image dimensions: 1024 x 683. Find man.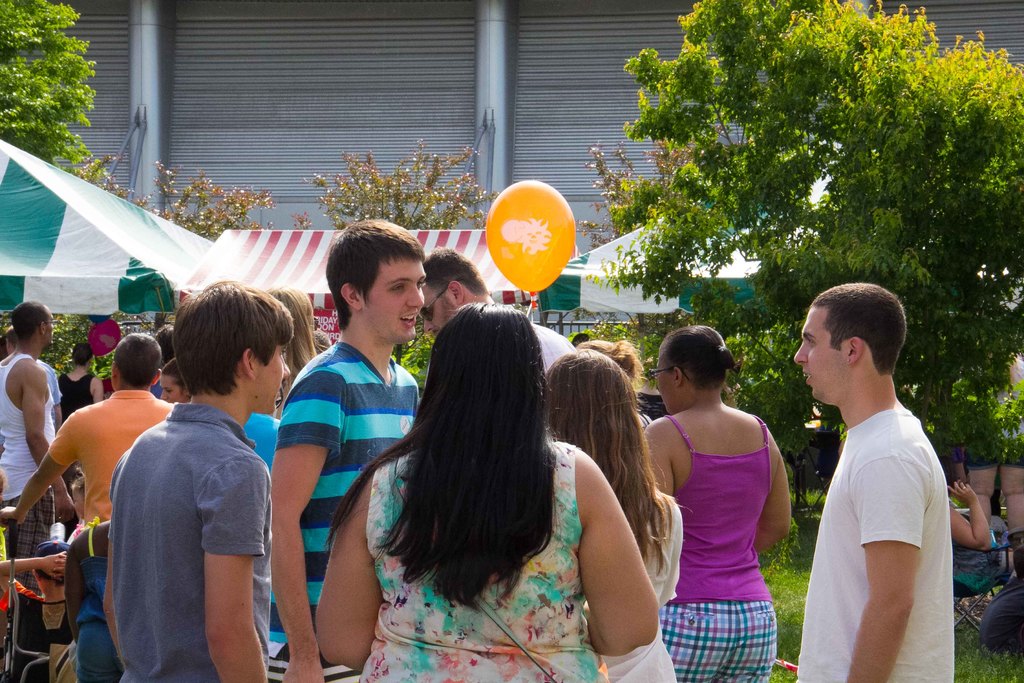
(x1=0, y1=325, x2=177, y2=521).
